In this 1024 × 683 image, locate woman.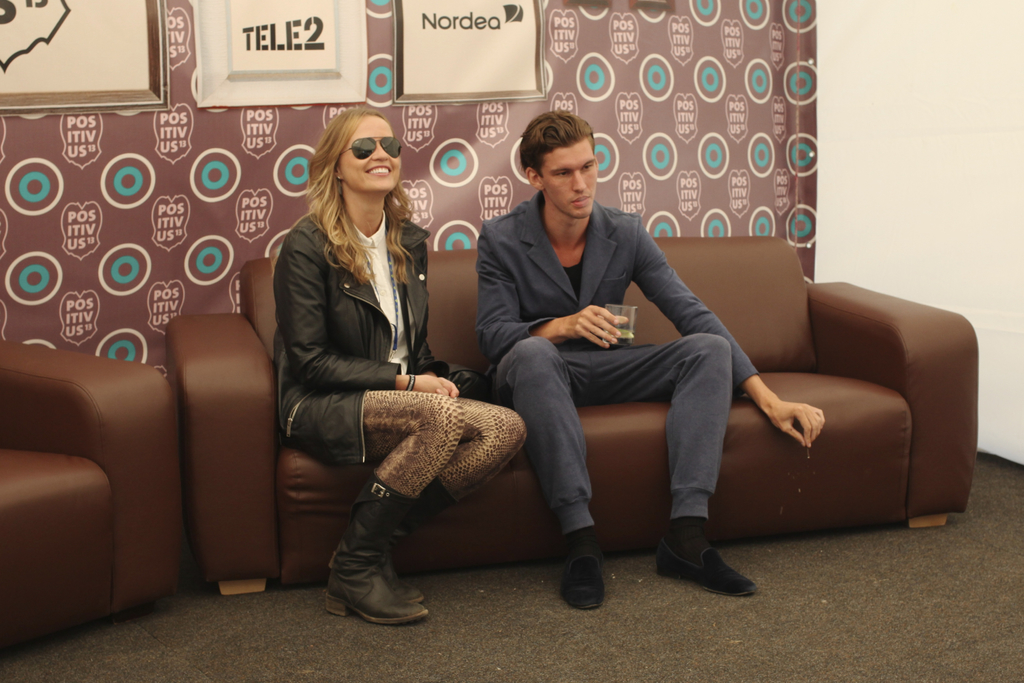
Bounding box: bbox(267, 102, 483, 637).
